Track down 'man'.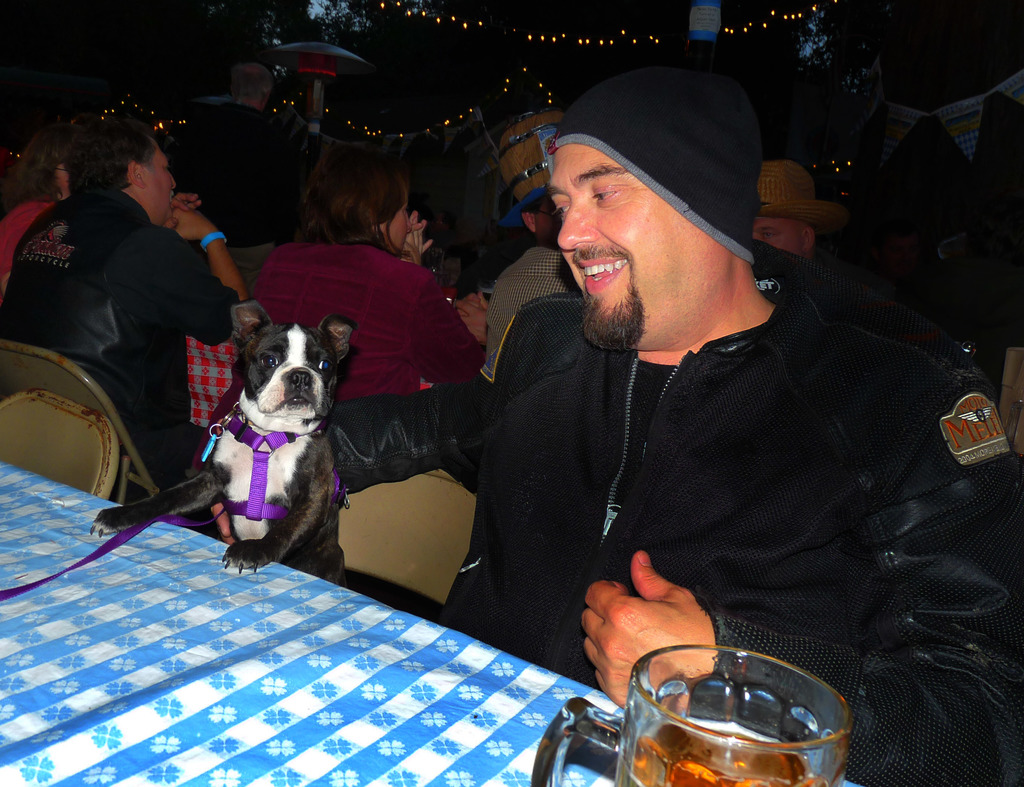
Tracked to detection(0, 111, 246, 501).
